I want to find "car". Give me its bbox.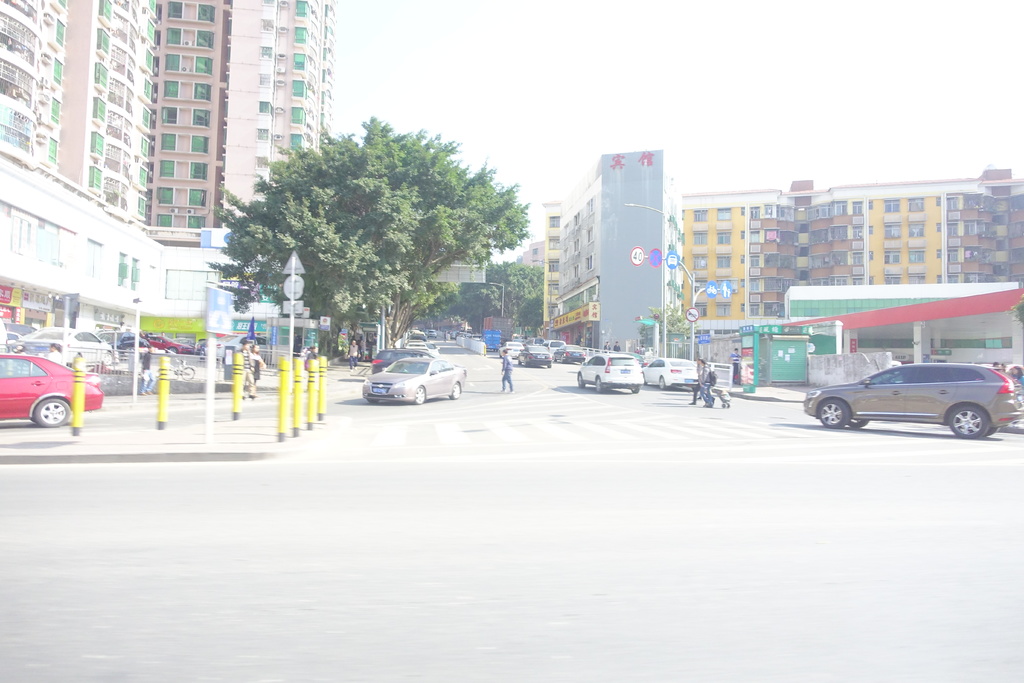
bbox(17, 320, 112, 377).
